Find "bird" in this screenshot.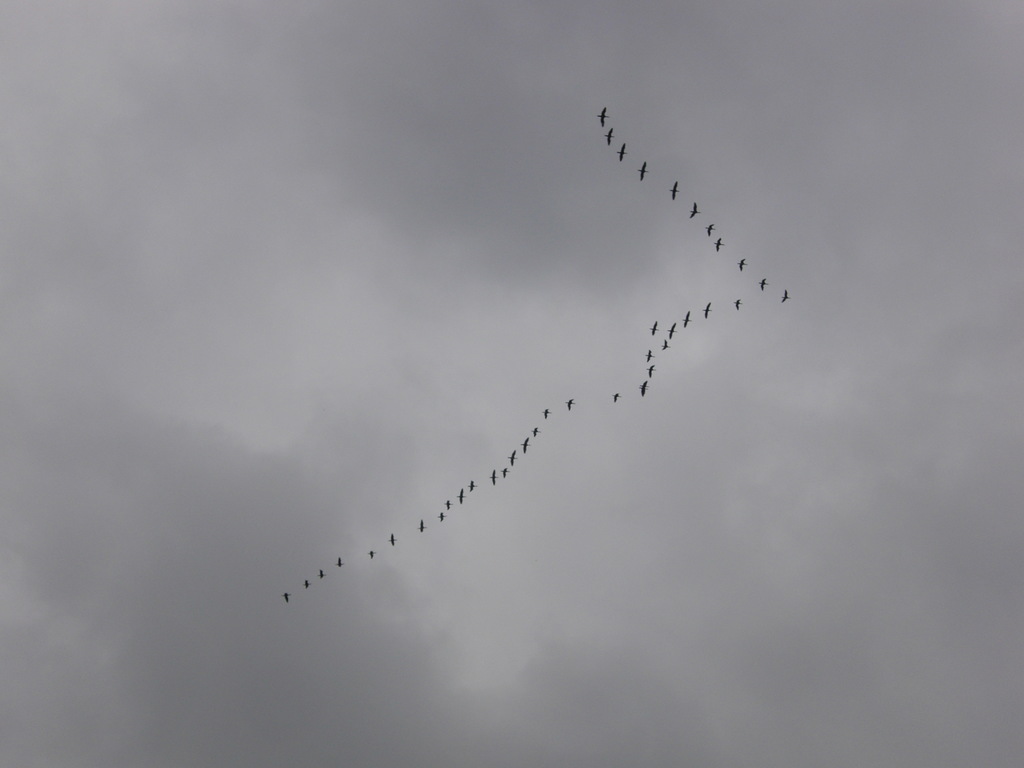
The bounding box for "bird" is [x1=685, y1=203, x2=699, y2=219].
